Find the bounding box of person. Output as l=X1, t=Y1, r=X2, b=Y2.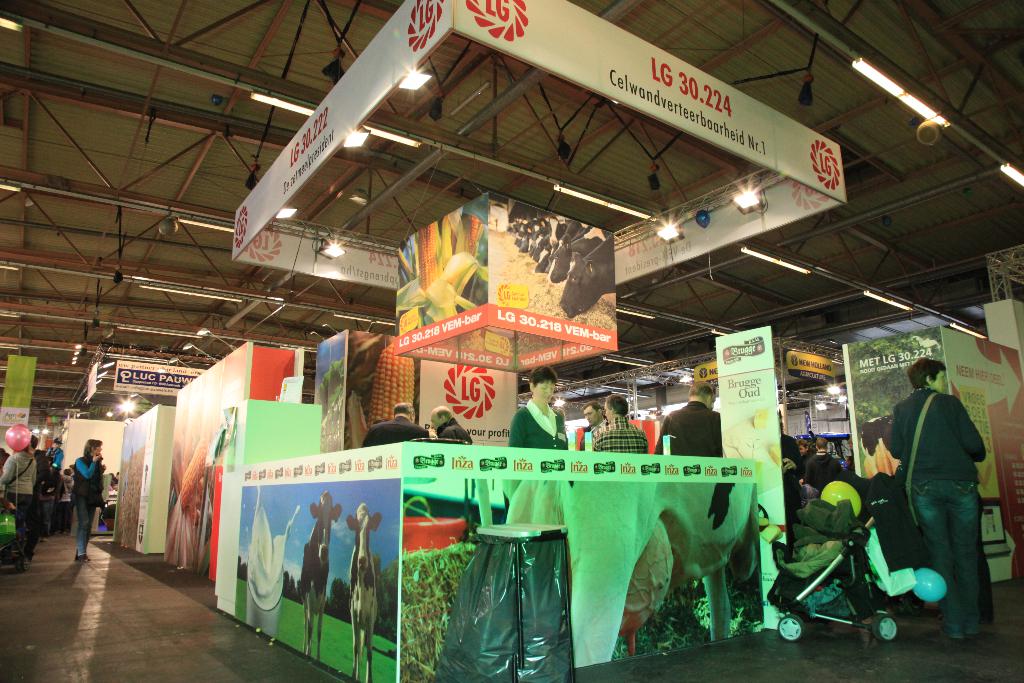
l=586, t=393, r=646, b=456.
